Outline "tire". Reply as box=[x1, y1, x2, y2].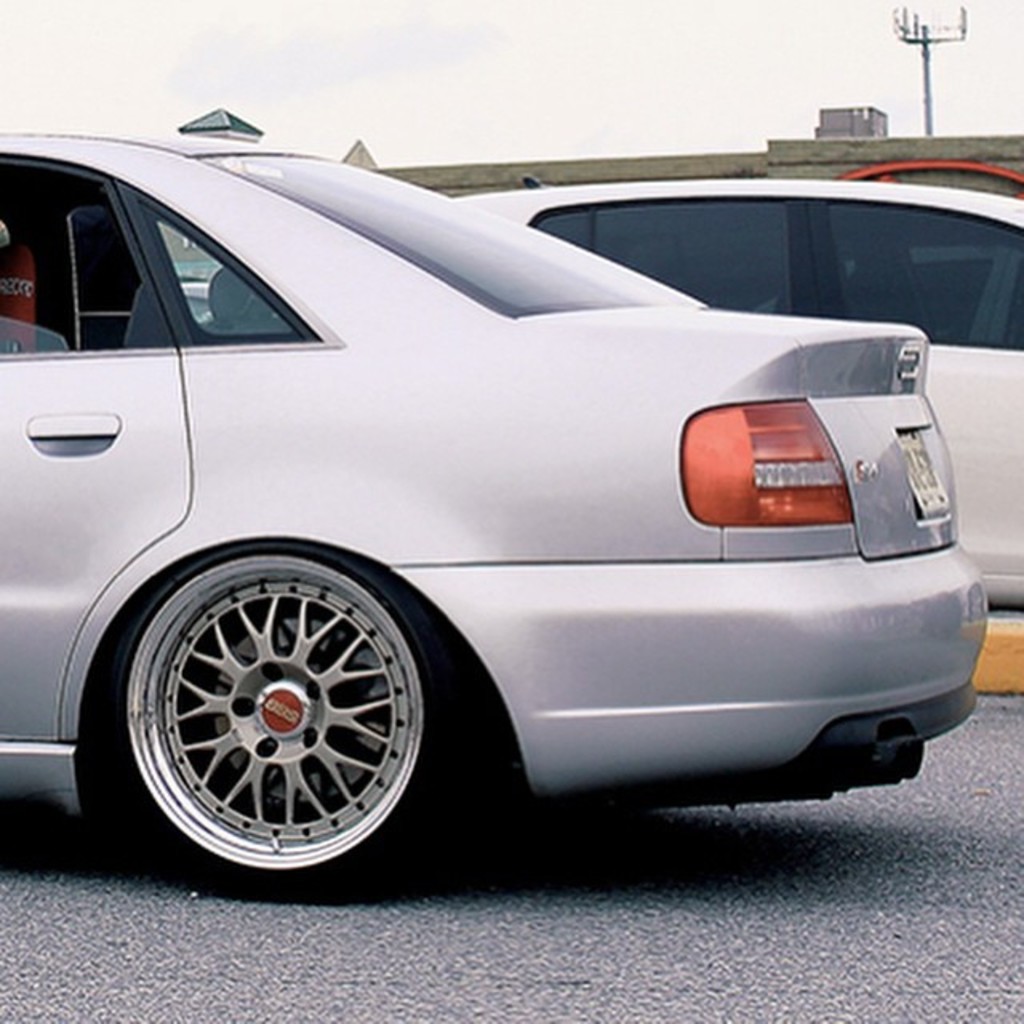
box=[93, 536, 462, 875].
